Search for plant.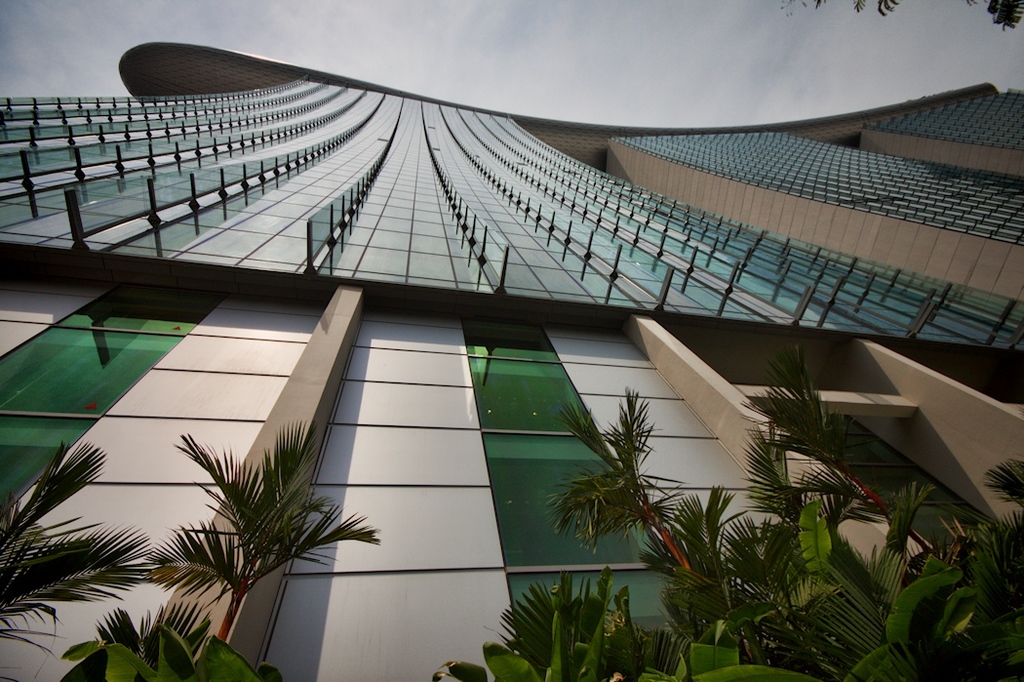
Found at [x1=733, y1=348, x2=1023, y2=663].
